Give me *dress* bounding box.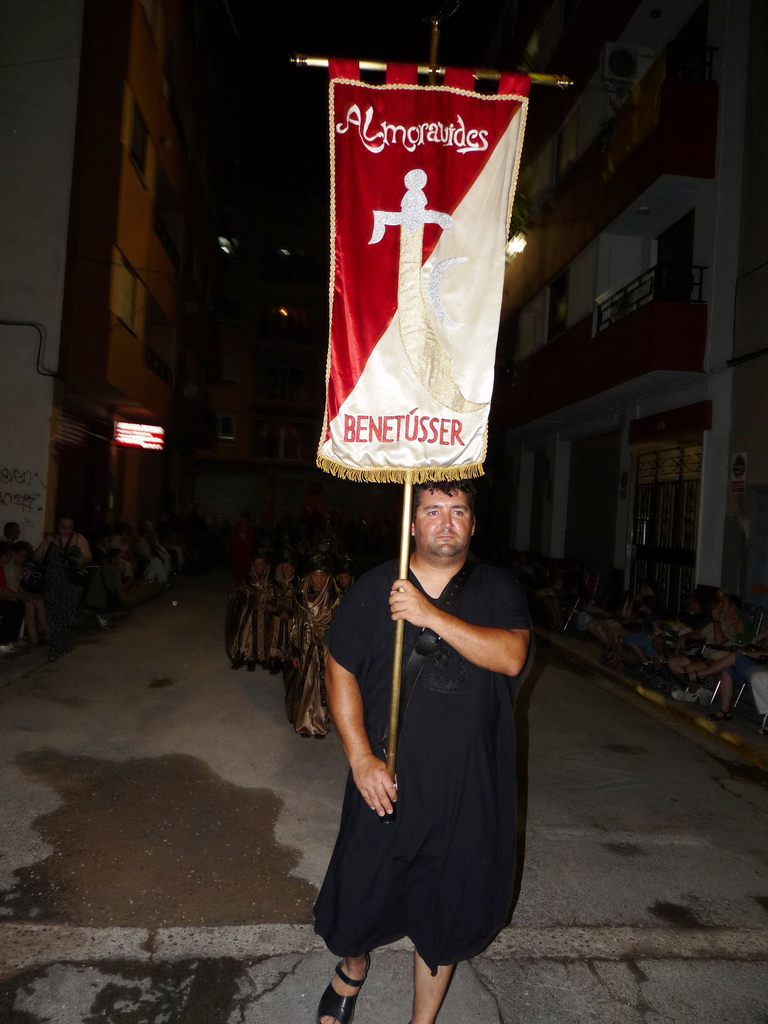
box(305, 548, 551, 979).
